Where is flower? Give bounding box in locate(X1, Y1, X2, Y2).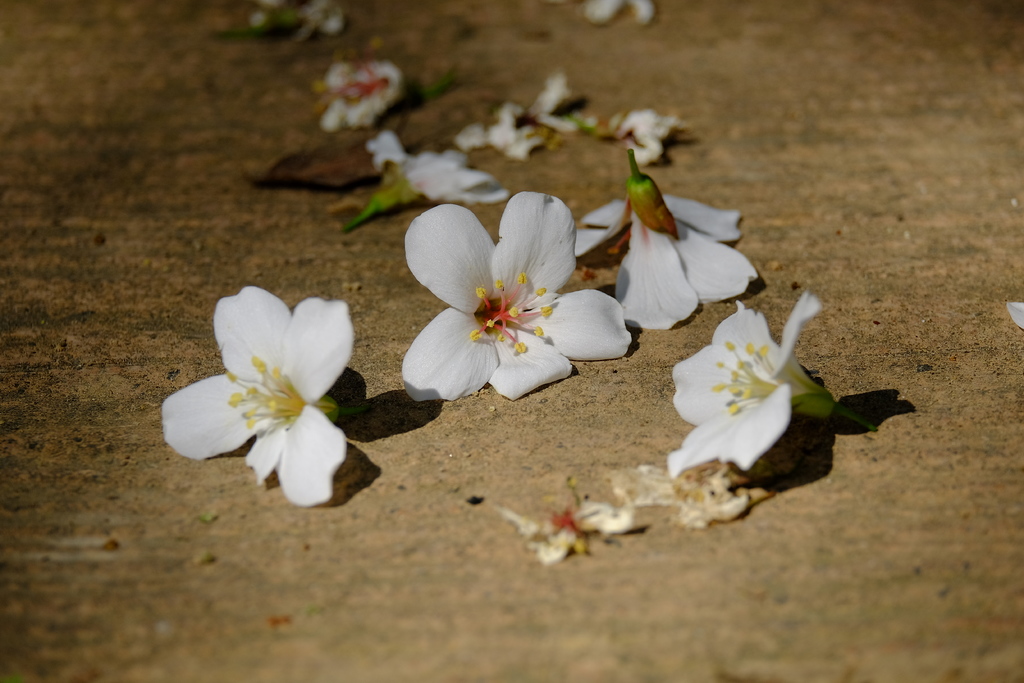
locate(163, 285, 358, 503).
